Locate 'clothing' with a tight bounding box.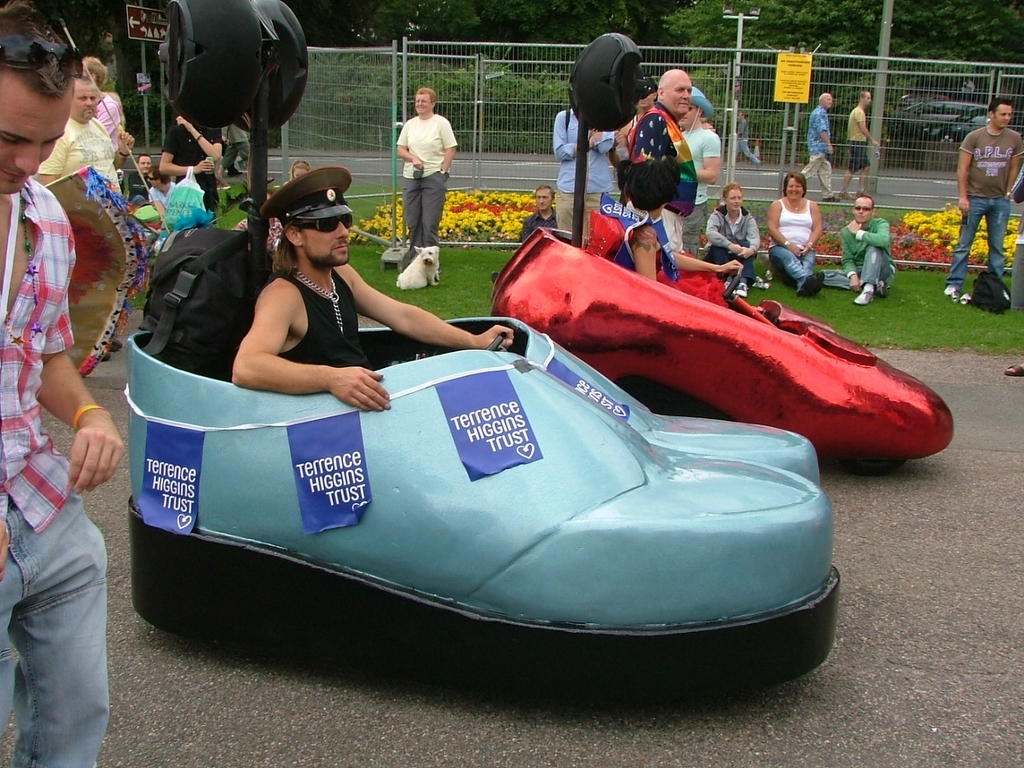
crop(824, 217, 894, 295).
